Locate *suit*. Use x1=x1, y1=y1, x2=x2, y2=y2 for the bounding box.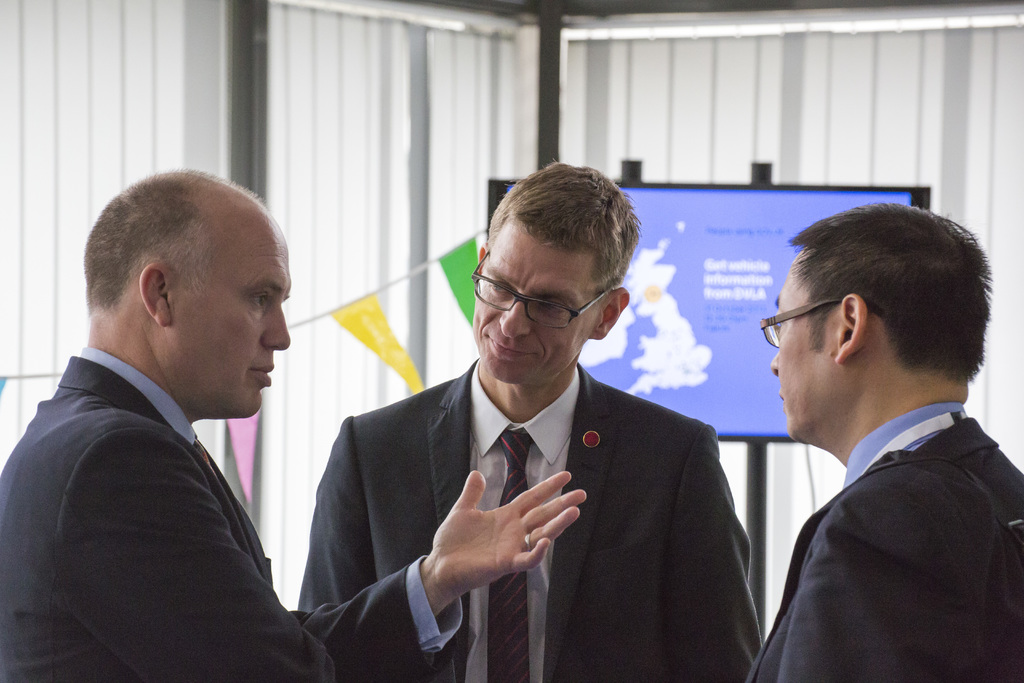
x1=307, y1=243, x2=774, y2=661.
